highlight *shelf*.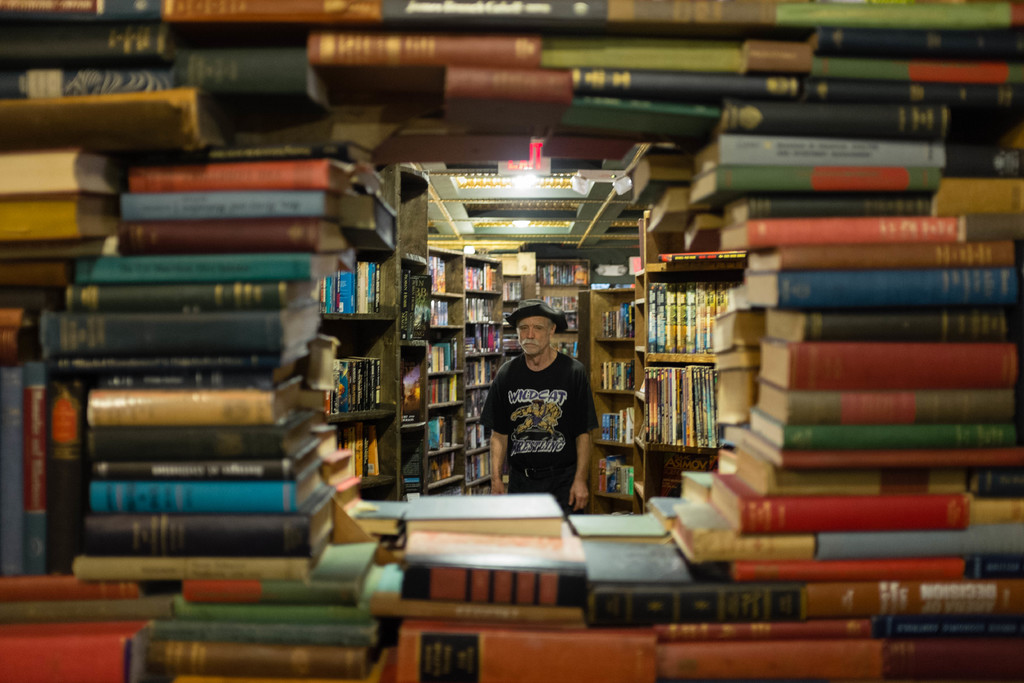
Highlighted region: bbox(429, 325, 472, 368).
